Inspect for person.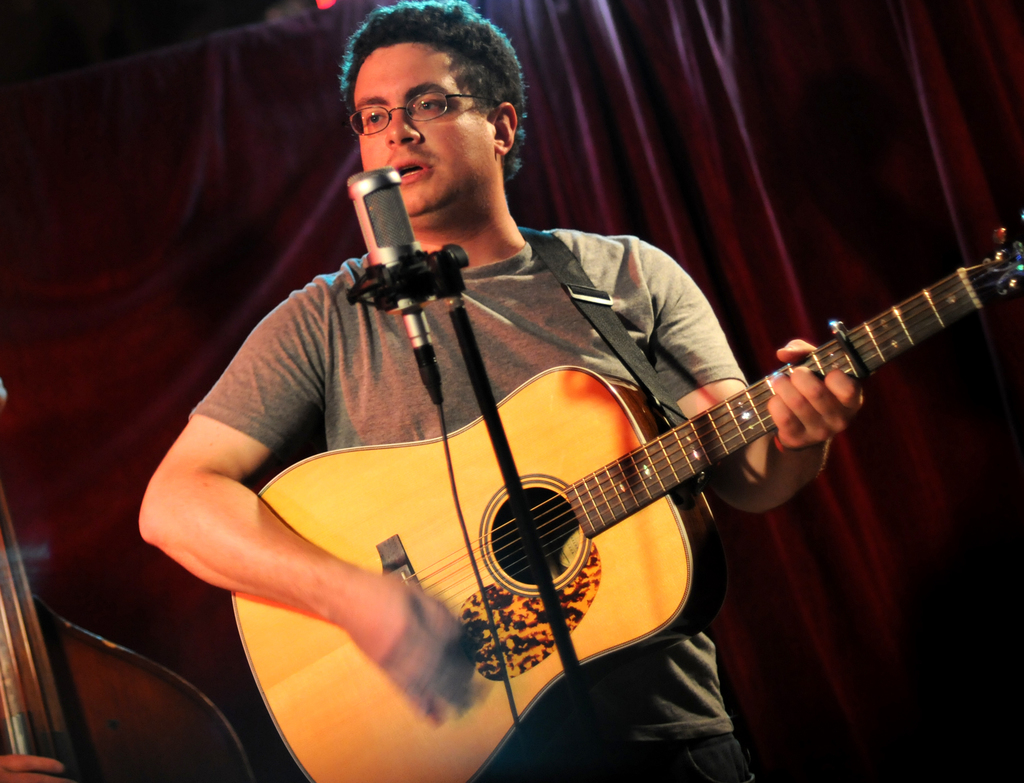
Inspection: 236,58,964,782.
